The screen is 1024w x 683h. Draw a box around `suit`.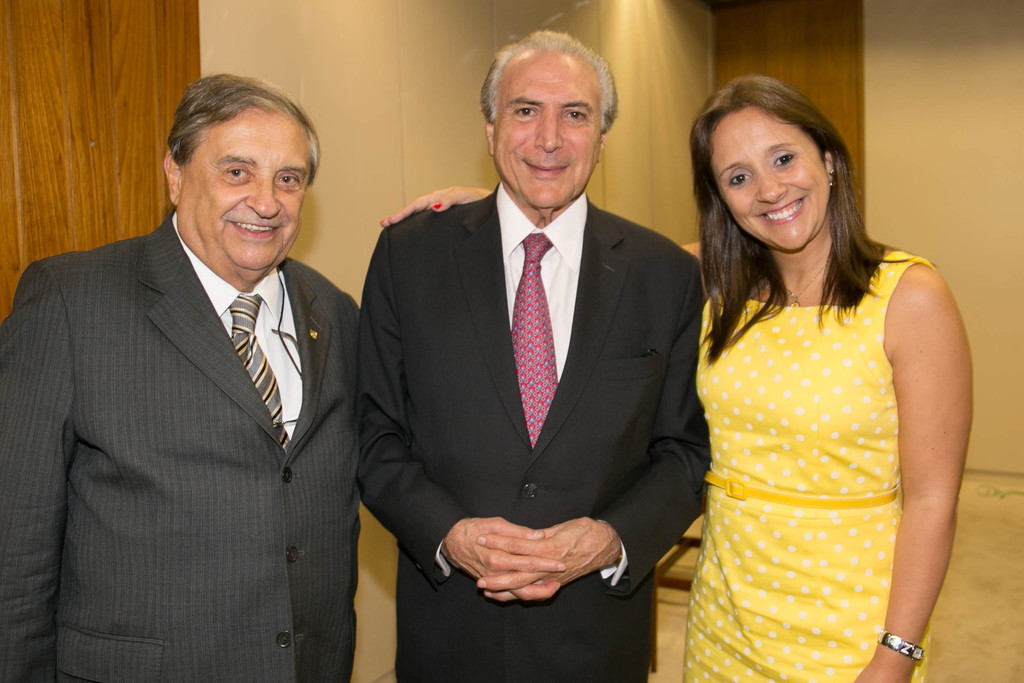
bbox=[22, 103, 403, 670].
